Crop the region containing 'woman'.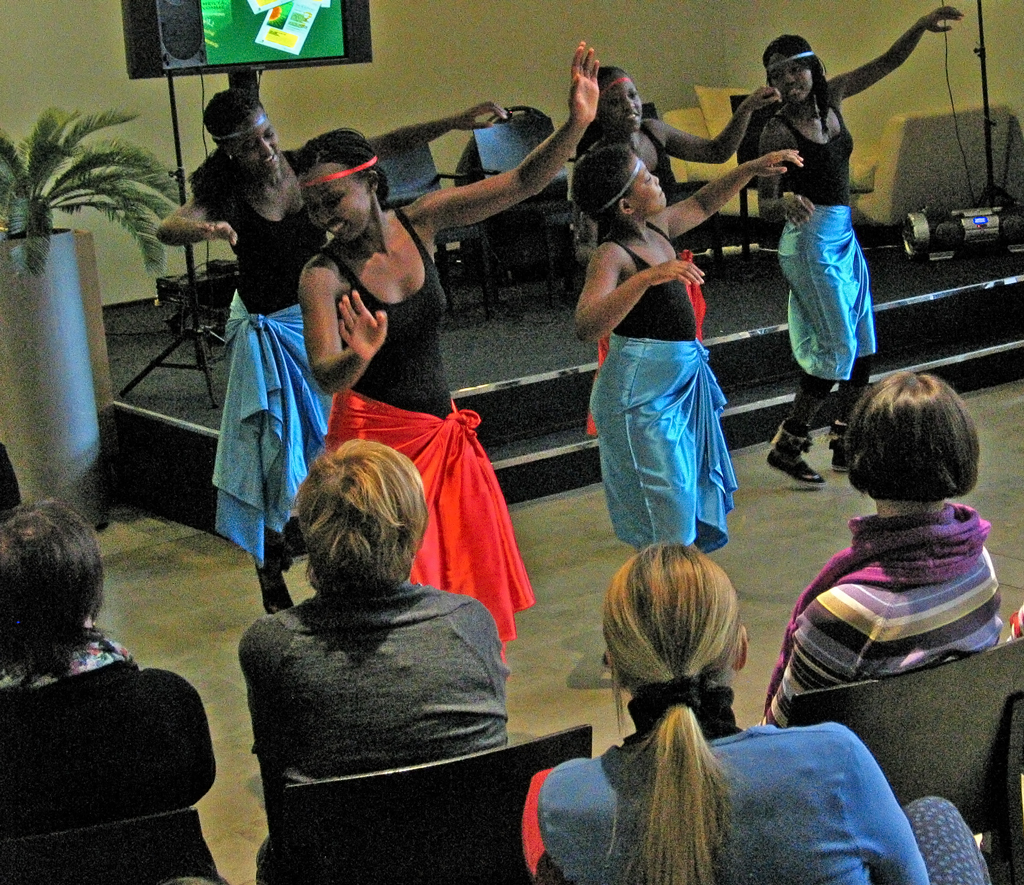
Crop region: left=754, top=5, right=961, bottom=477.
